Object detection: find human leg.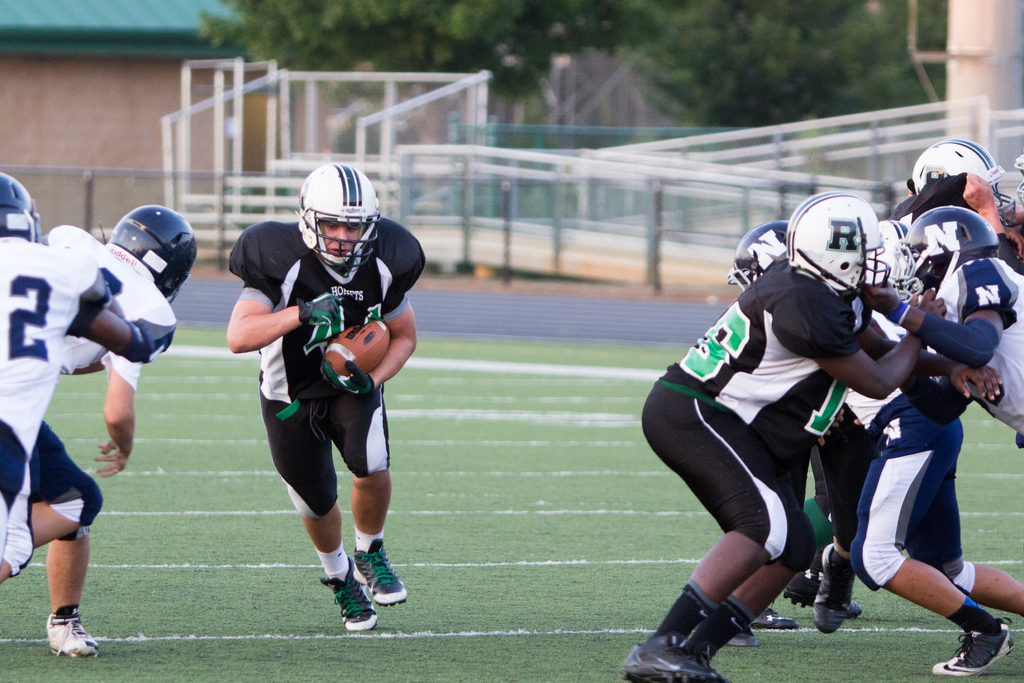
bbox(840, 392, 1012, 672).
